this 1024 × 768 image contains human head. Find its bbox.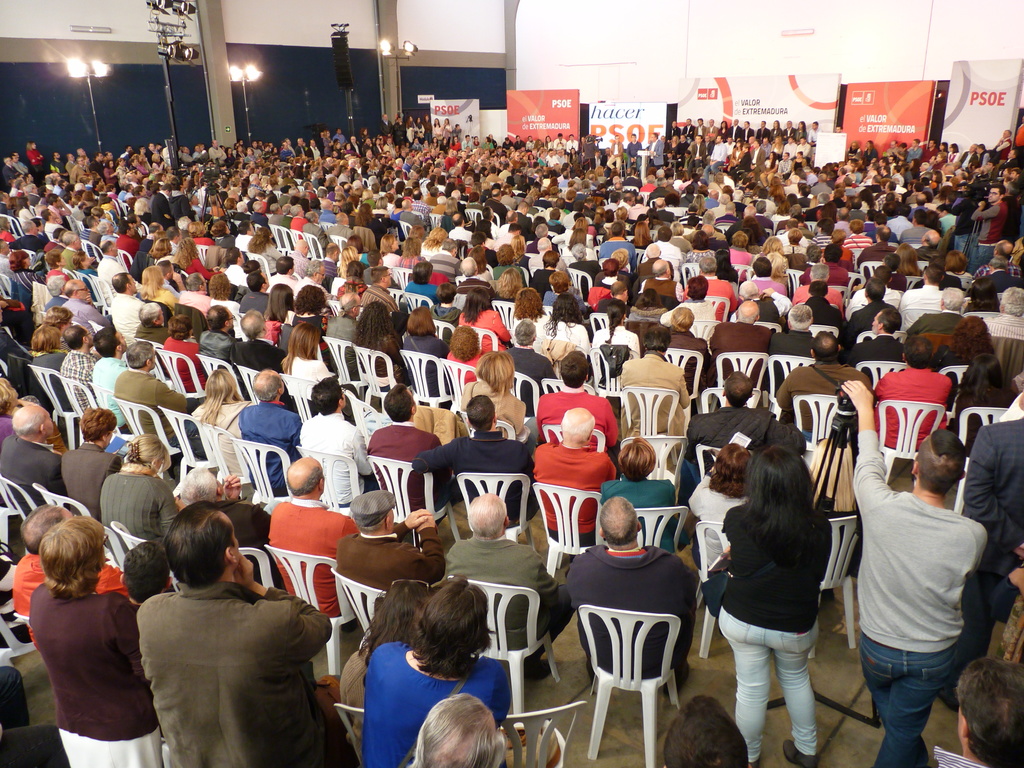
rect(12, 401, 62, 442).
